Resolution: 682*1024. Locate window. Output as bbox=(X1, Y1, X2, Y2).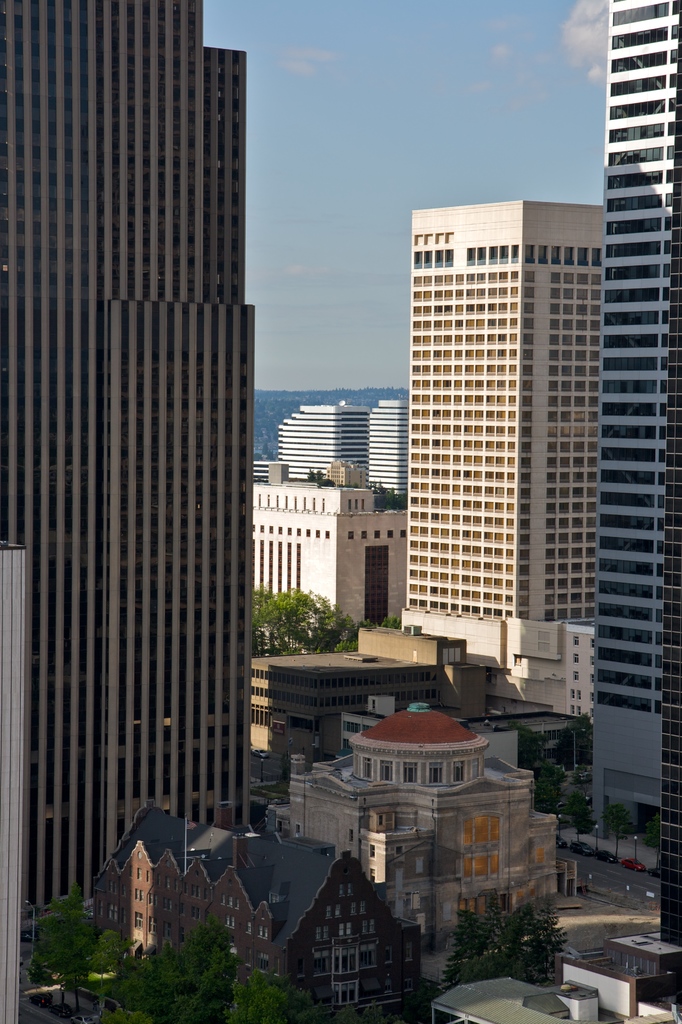
bbox=(460, 895, 492, 916).
